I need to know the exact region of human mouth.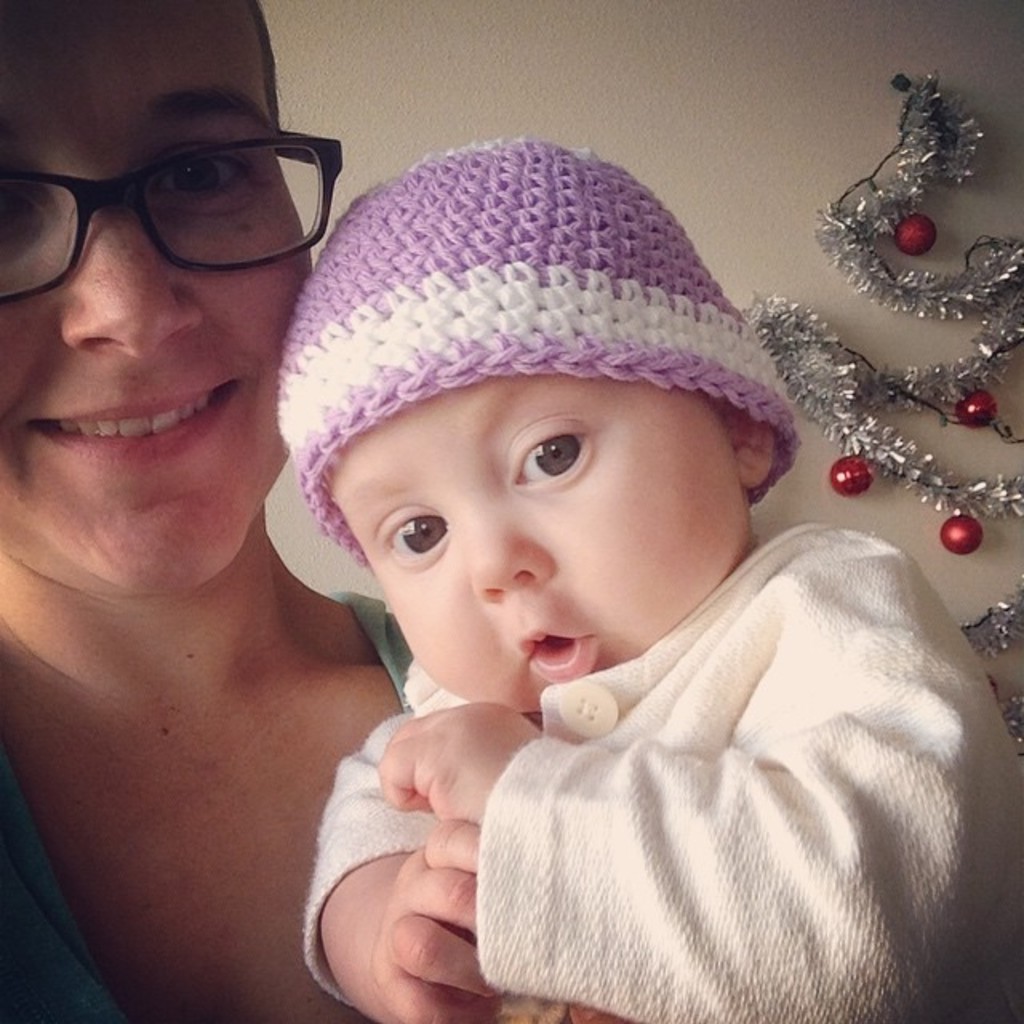
Region: left=19, top=386, right=246, bottom=466.
